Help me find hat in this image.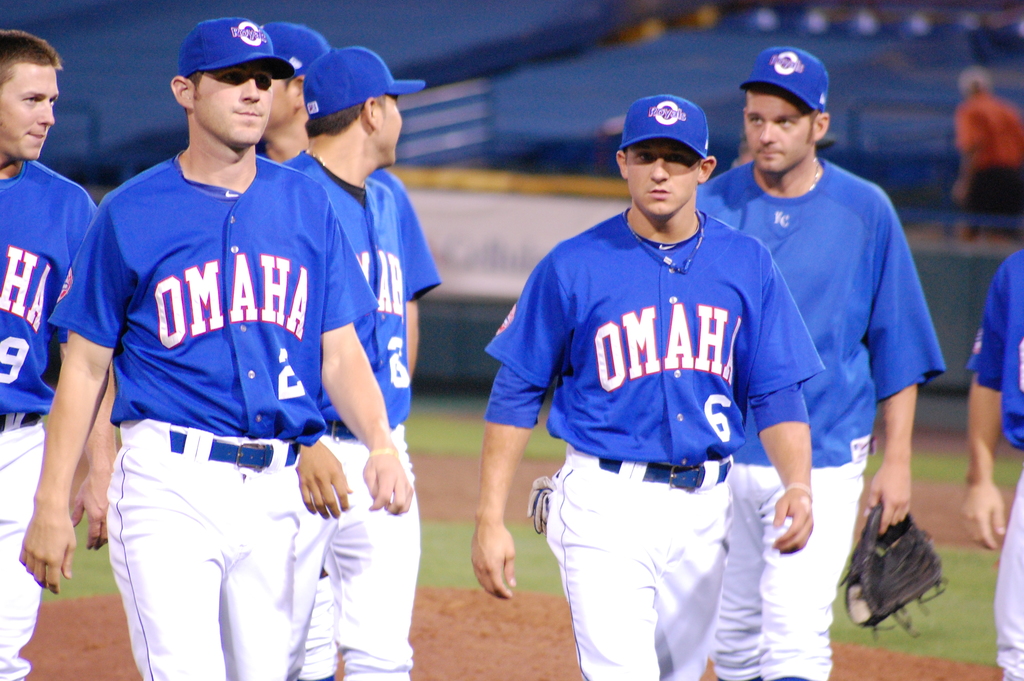
Found it: detection(257, 24, 330, 76).
